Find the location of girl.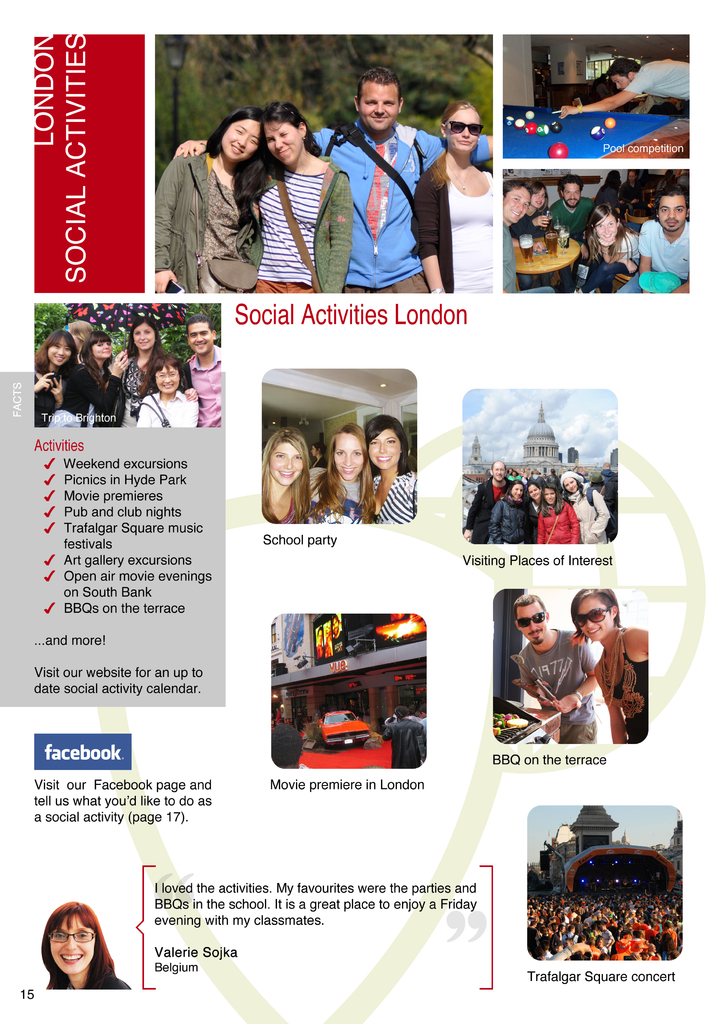
Location: box(154, 110, 278, 294).
